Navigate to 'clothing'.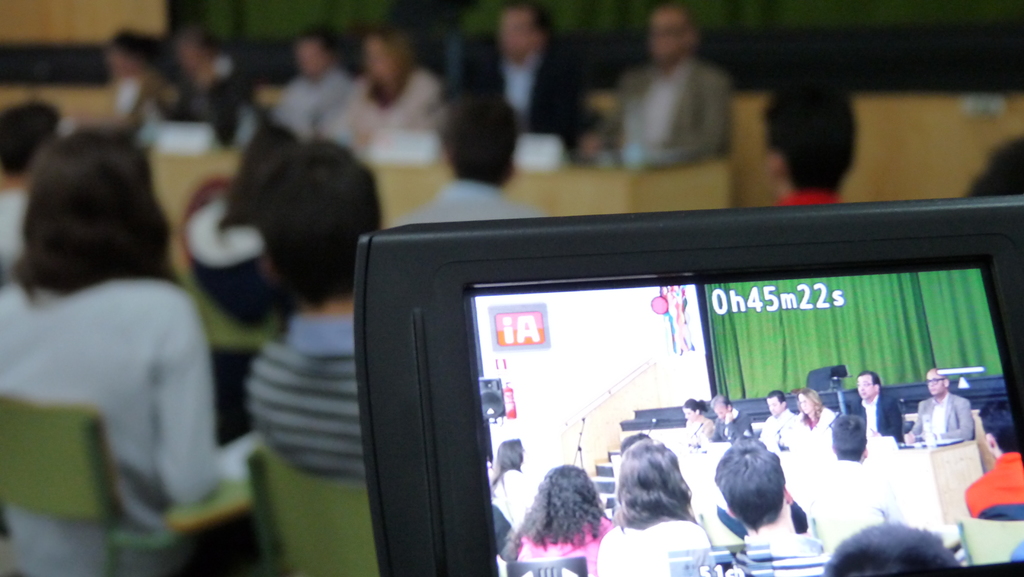
Navigation target: 397 178 550 222.
